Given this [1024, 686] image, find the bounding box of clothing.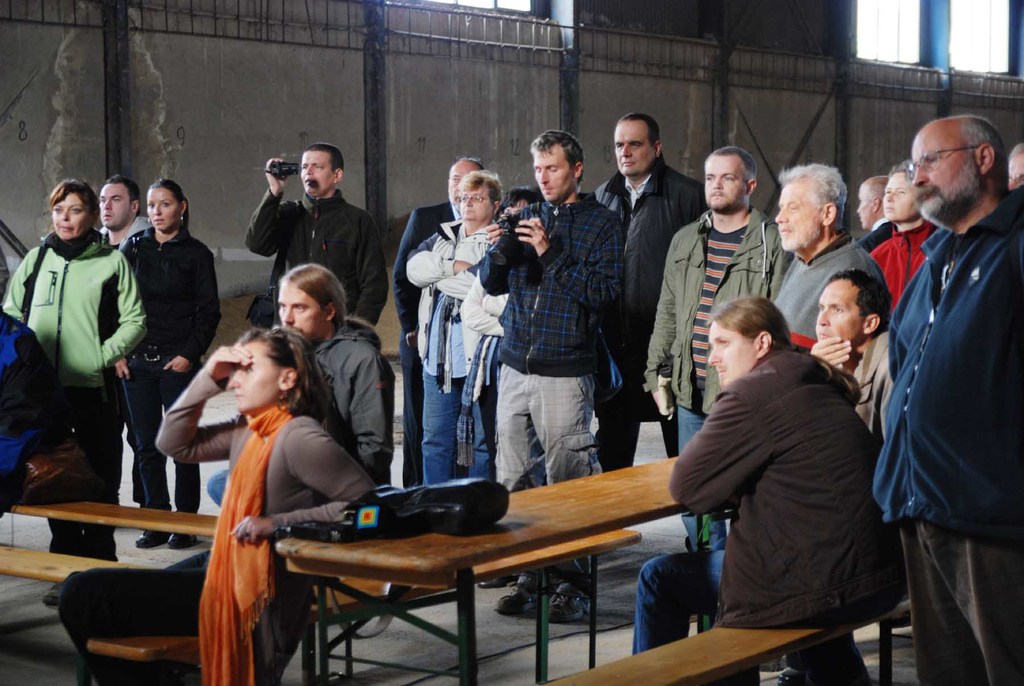
left=0, top=311, right=61, bottom=514.
